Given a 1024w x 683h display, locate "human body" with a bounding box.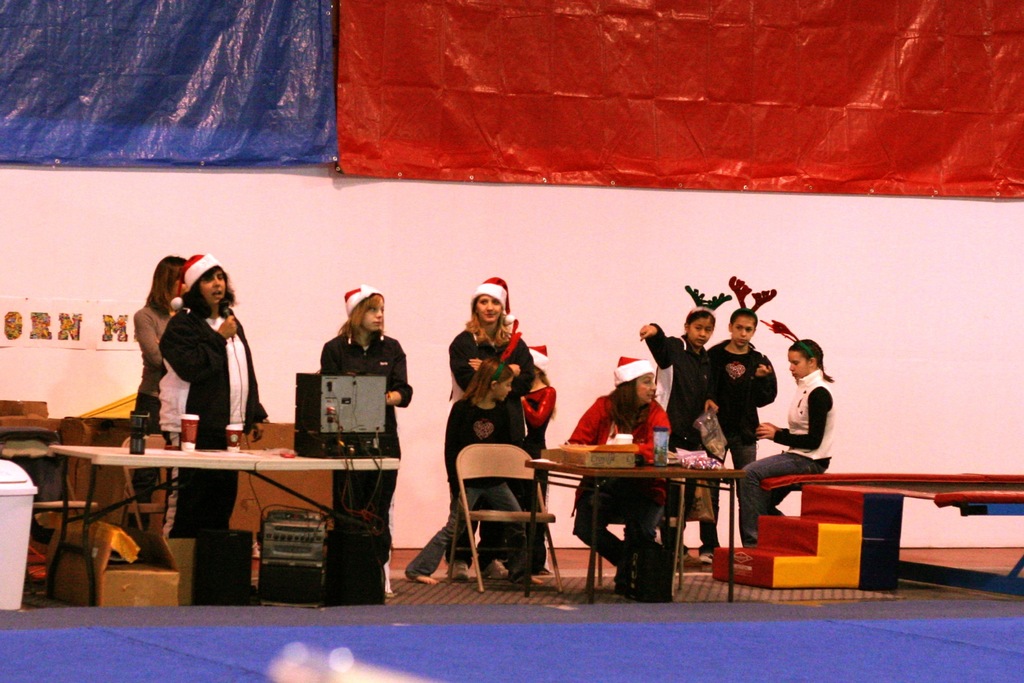
Located: pyautogui.locateOnScreen(318, 281, 412, 598).
